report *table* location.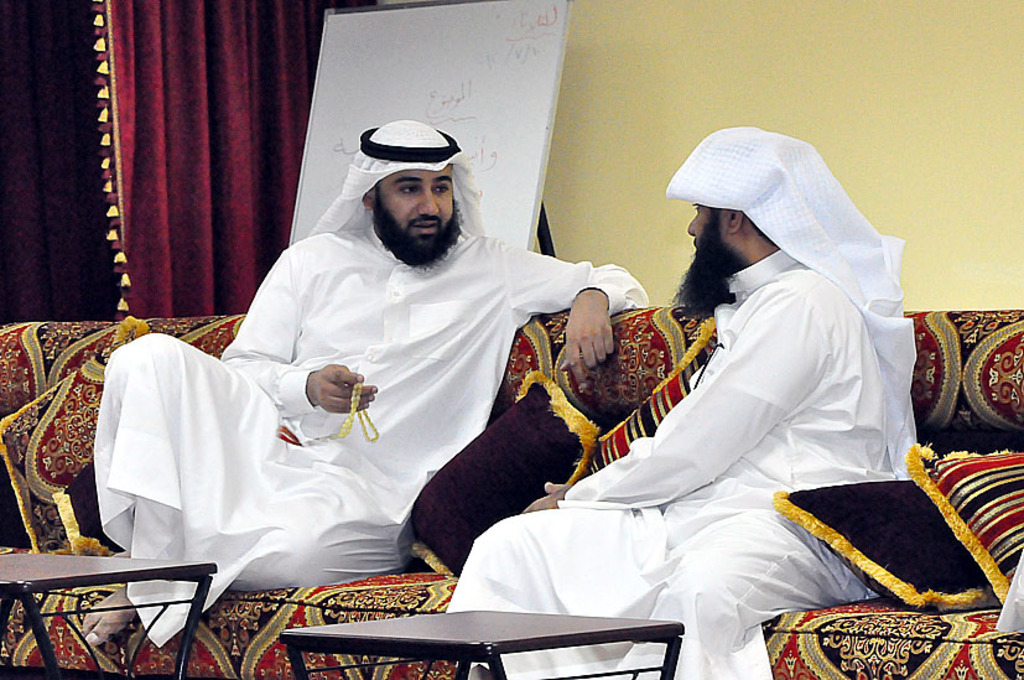
Report: [0,545,235,663].
